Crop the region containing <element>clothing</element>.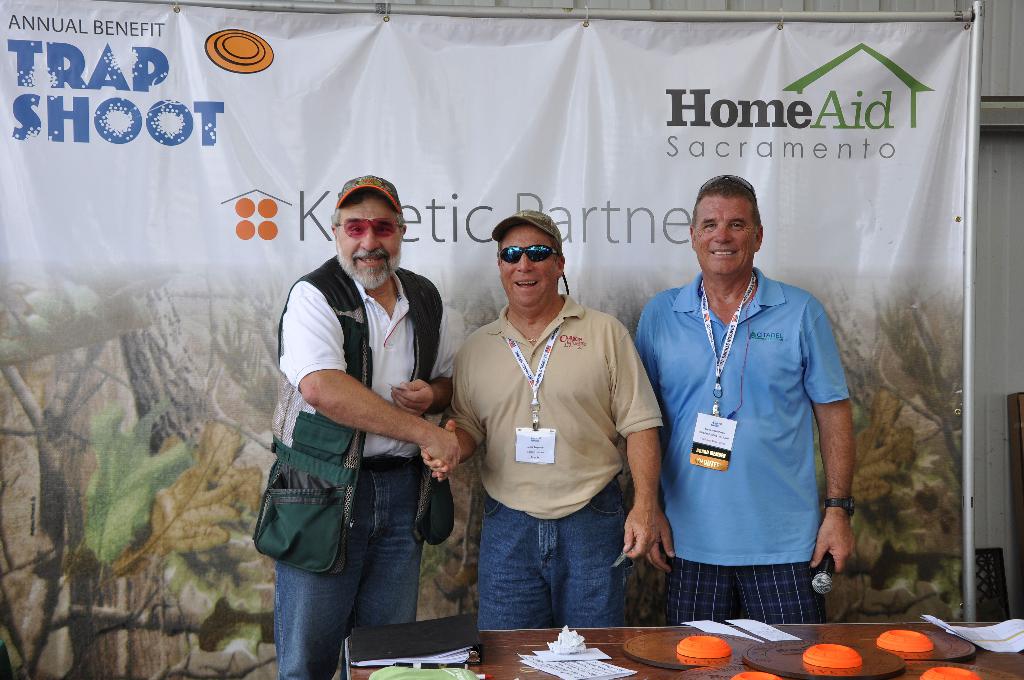
Crop region: bbox(647, 218, 861, 620).
